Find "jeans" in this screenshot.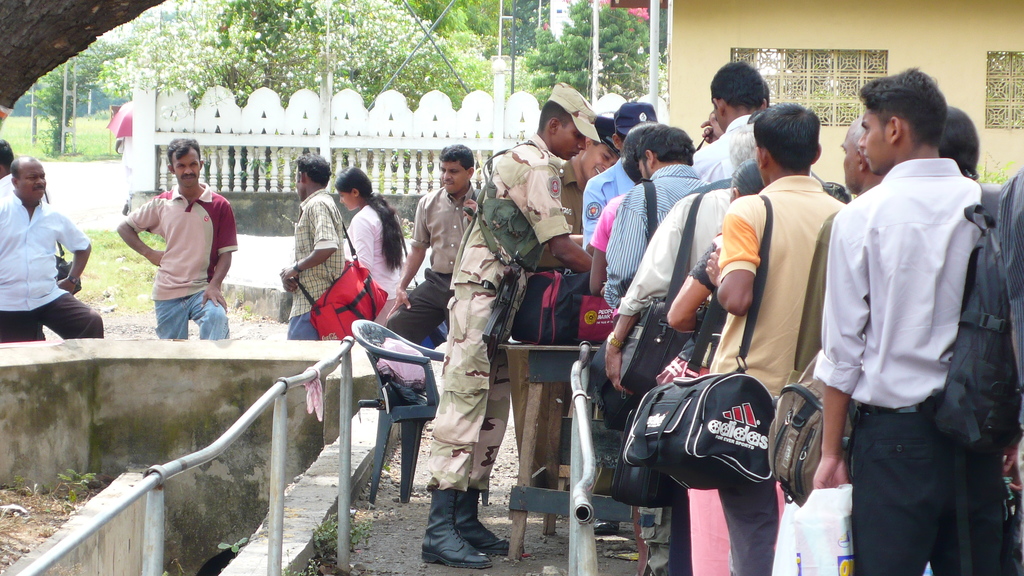
The bounding box for "jeans" is (left=154, top=289, right=231, bottom=336).
